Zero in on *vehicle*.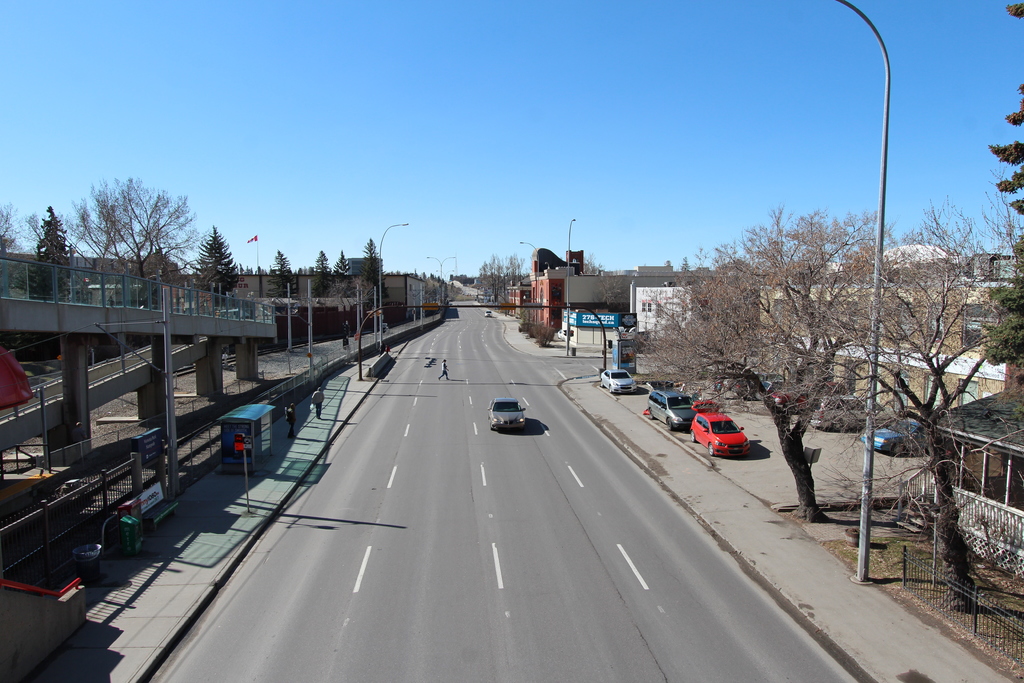
Zeroed in: {"left": 818, "top": 391, "right": 899, "bottom": 431}.
